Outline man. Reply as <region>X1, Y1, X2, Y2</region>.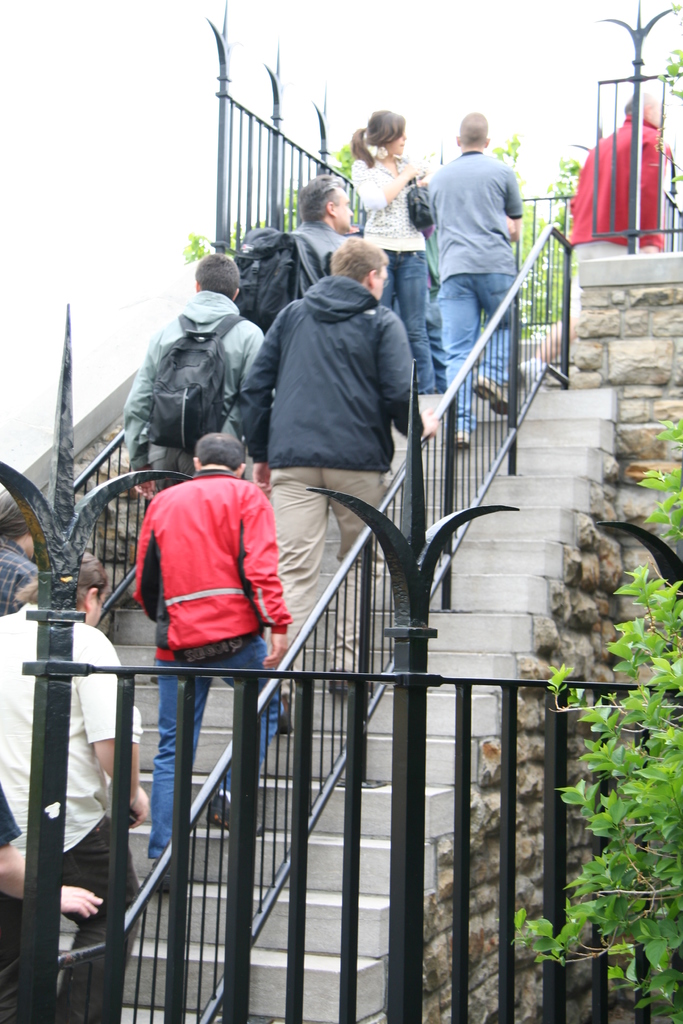
<region>516, 90, 669, 391</region>.
